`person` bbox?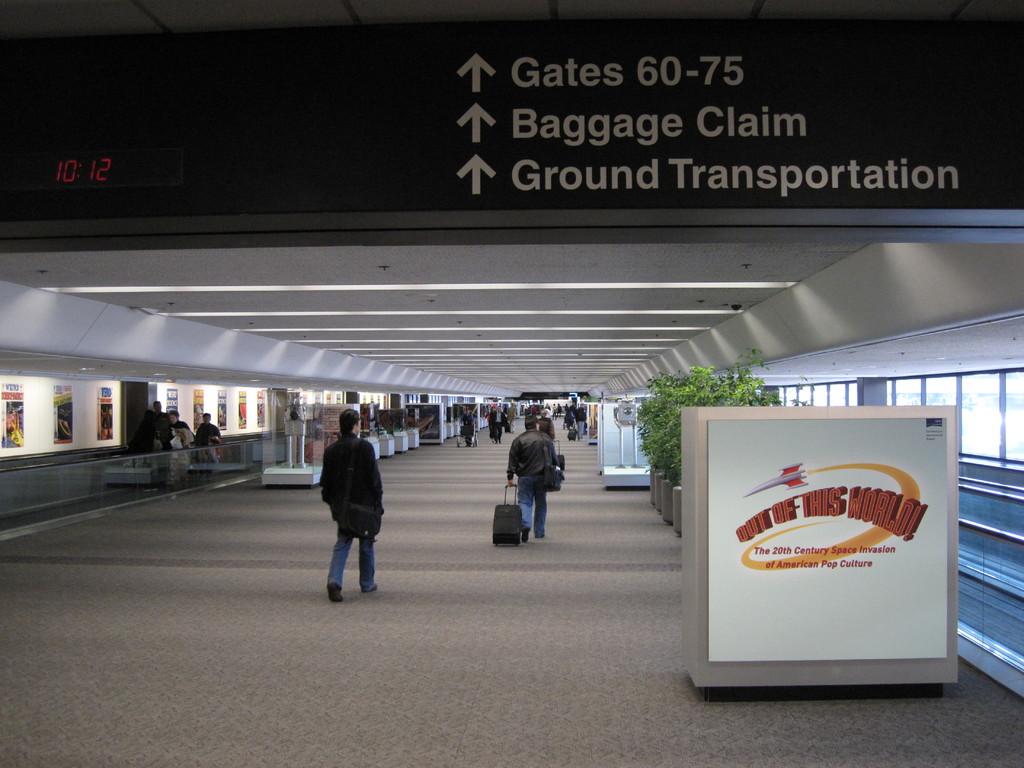
[x1=505, y1=410, x2=567, y2=550]
